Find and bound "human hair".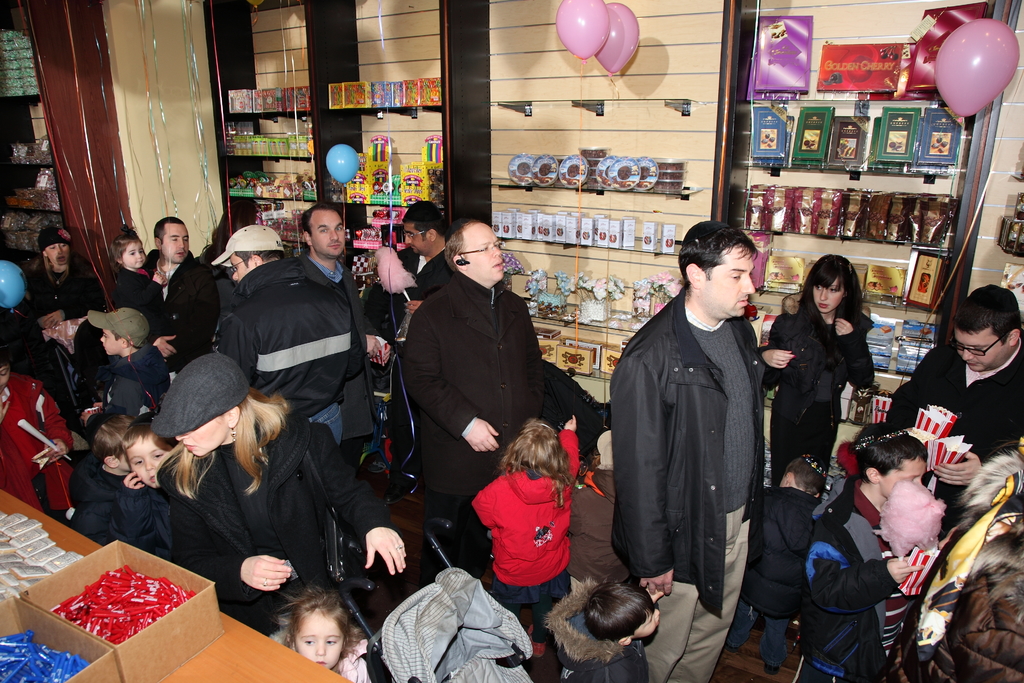
Bound: pyautogui.locateOnScreen(109, 231, 140, 263).
